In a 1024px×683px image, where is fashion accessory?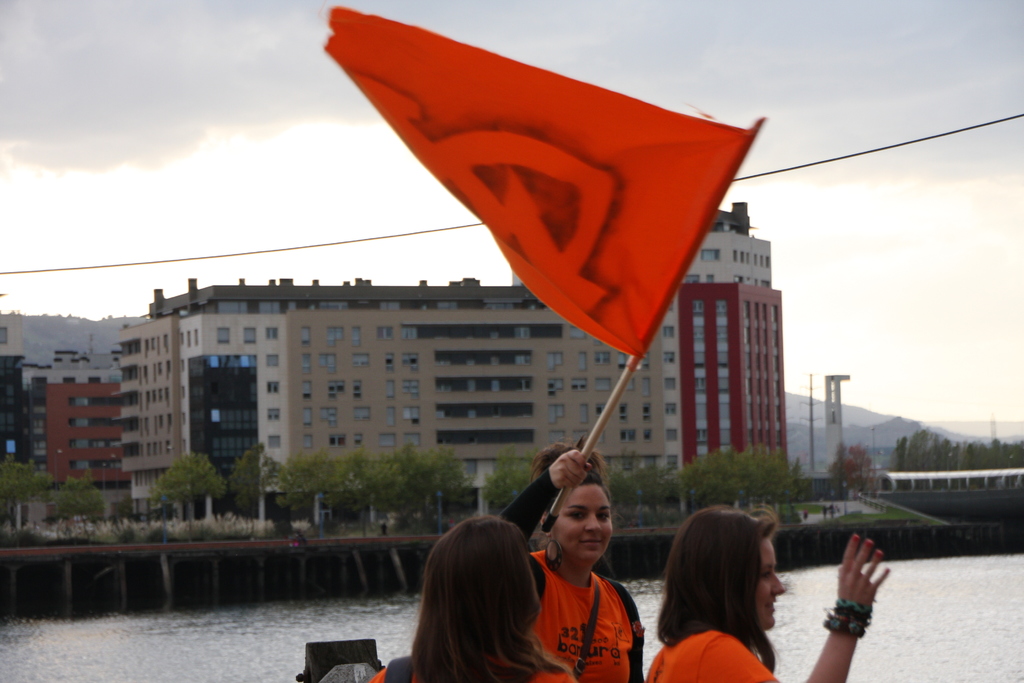
[546, 539, 561, 572].
